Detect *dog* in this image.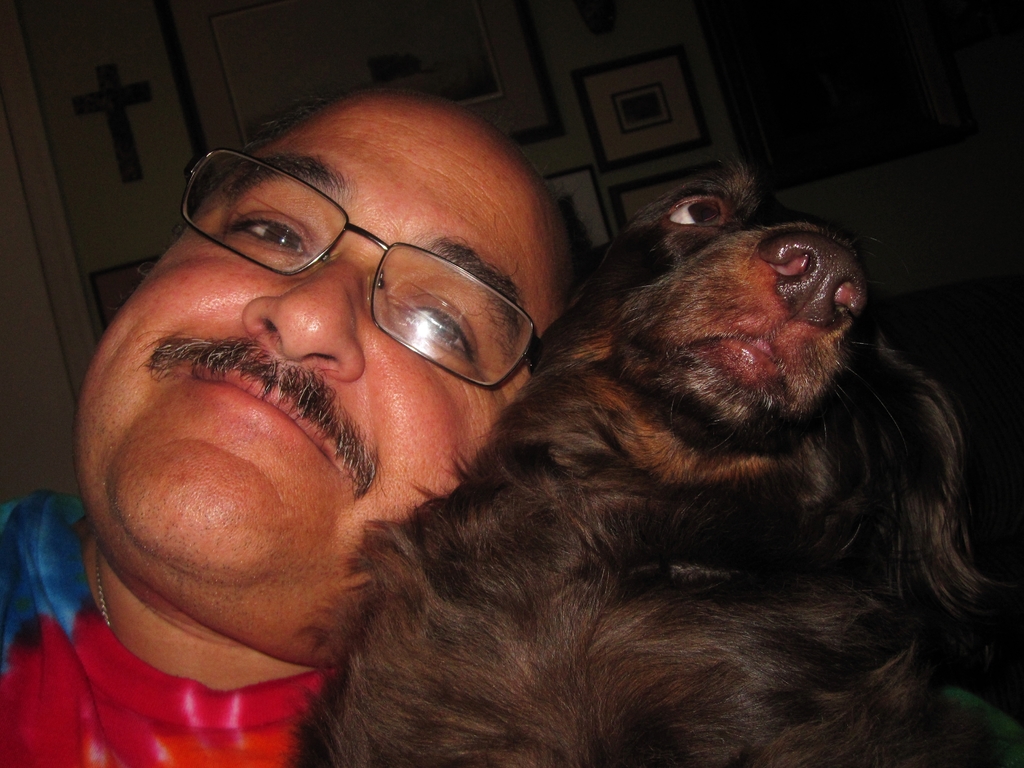
Detection: (left=265, top=154, right=1006, bottom=767).
